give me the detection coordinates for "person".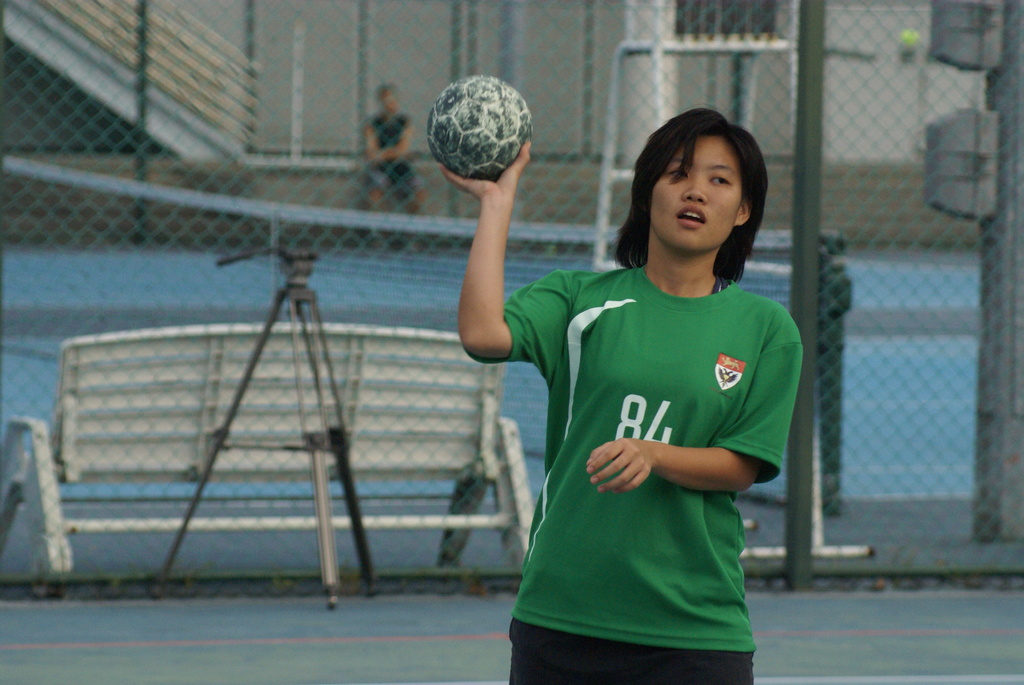
{"left": 447, "top": 104, "right": 801, "bottom": 684}.
